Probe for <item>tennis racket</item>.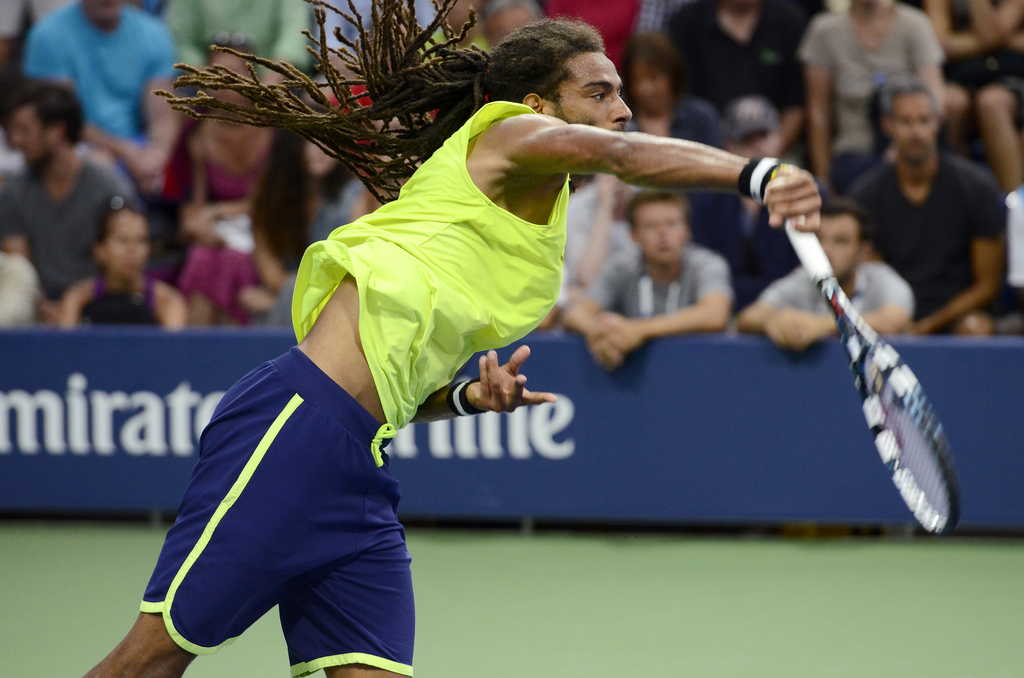
Probe result: pyautogui.locateOnScreen(781, 214, 963, 538).
